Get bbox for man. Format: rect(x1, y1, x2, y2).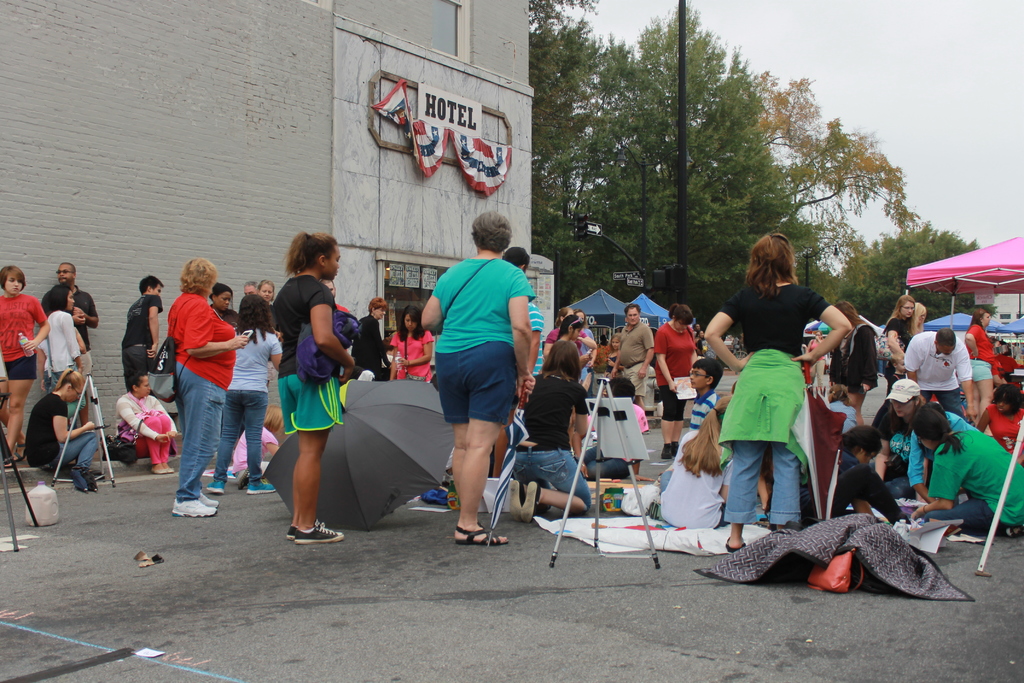
rect(903, 327, 979, 427).
